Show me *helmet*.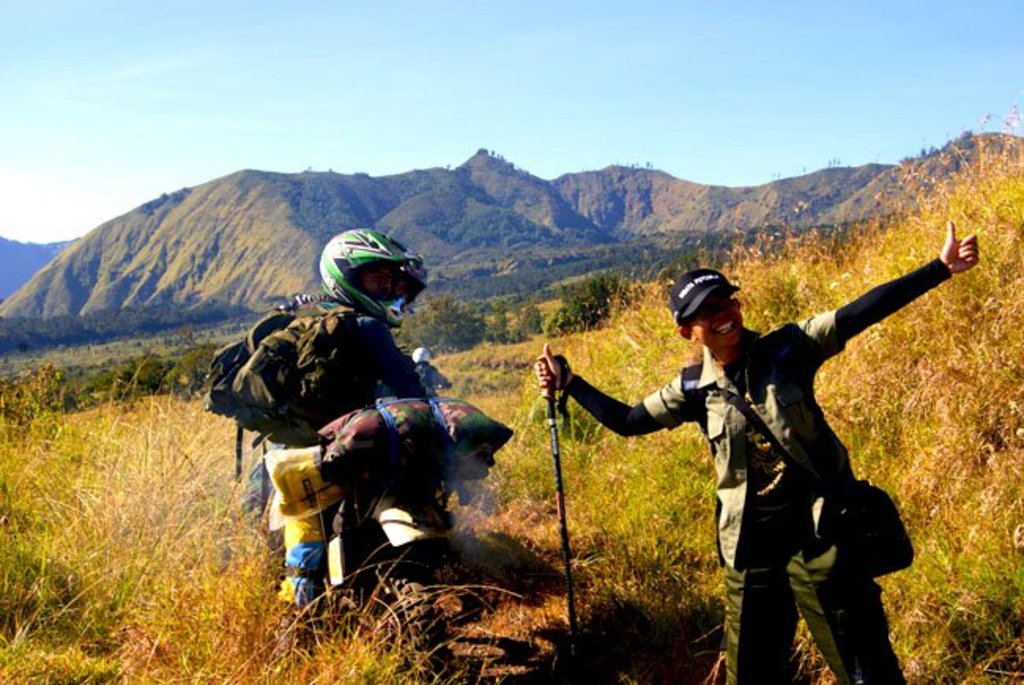
*helmet* is here: bbox=[310, 231, 427, 320].
